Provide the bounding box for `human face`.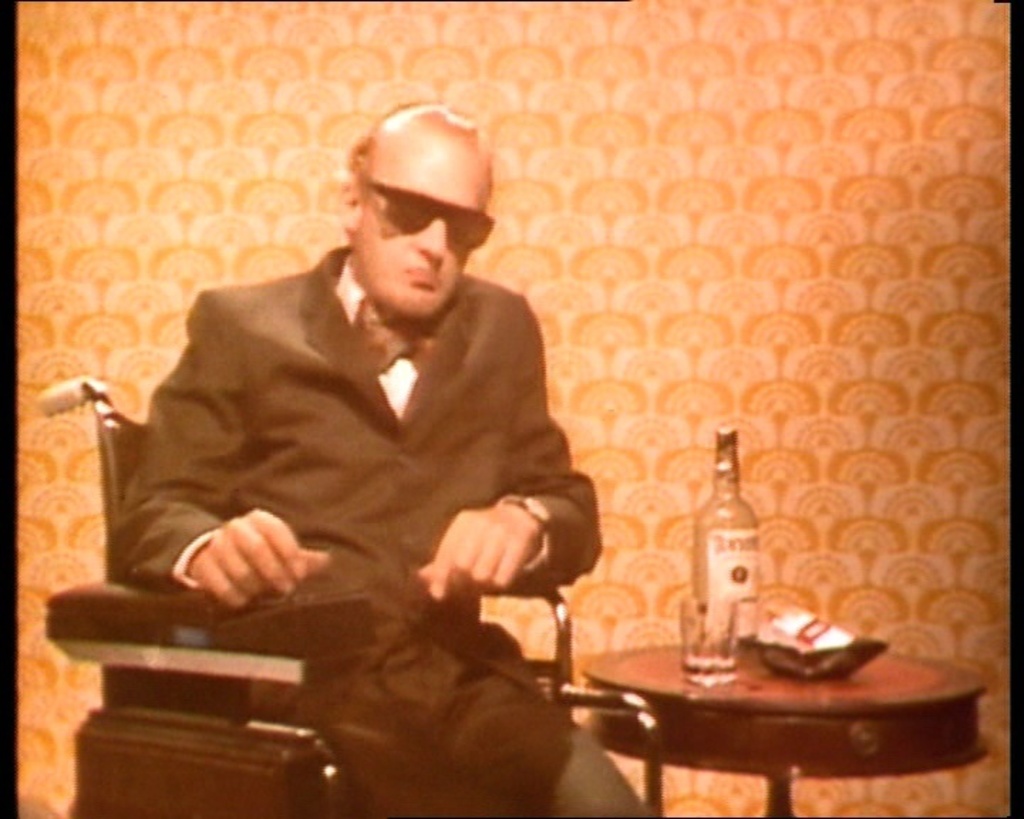
358,135,485,326.
